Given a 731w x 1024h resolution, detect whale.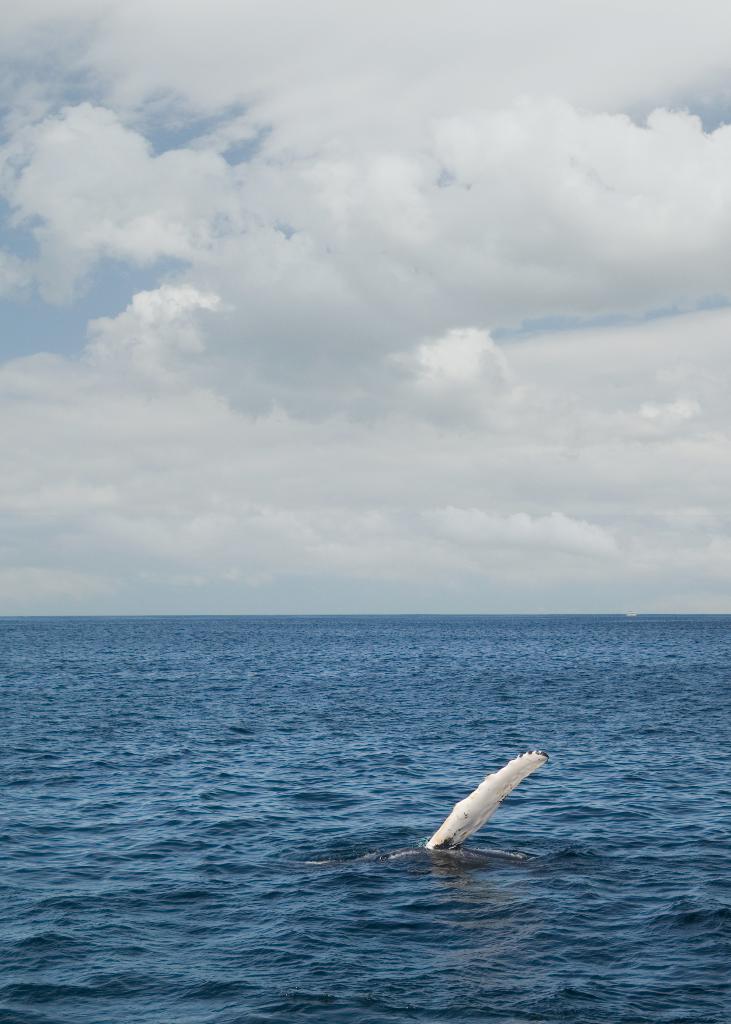
bbox=[426, 756, 550, 852].
